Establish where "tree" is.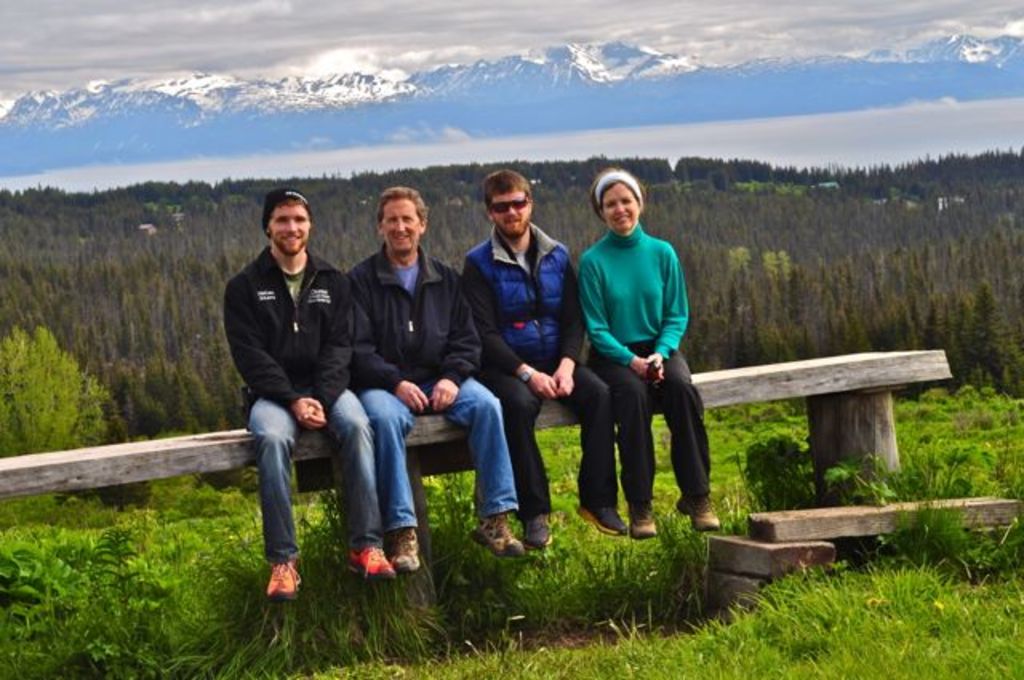
Established at pyautogui.locateOnScreen(2, 302, 107, 453).
